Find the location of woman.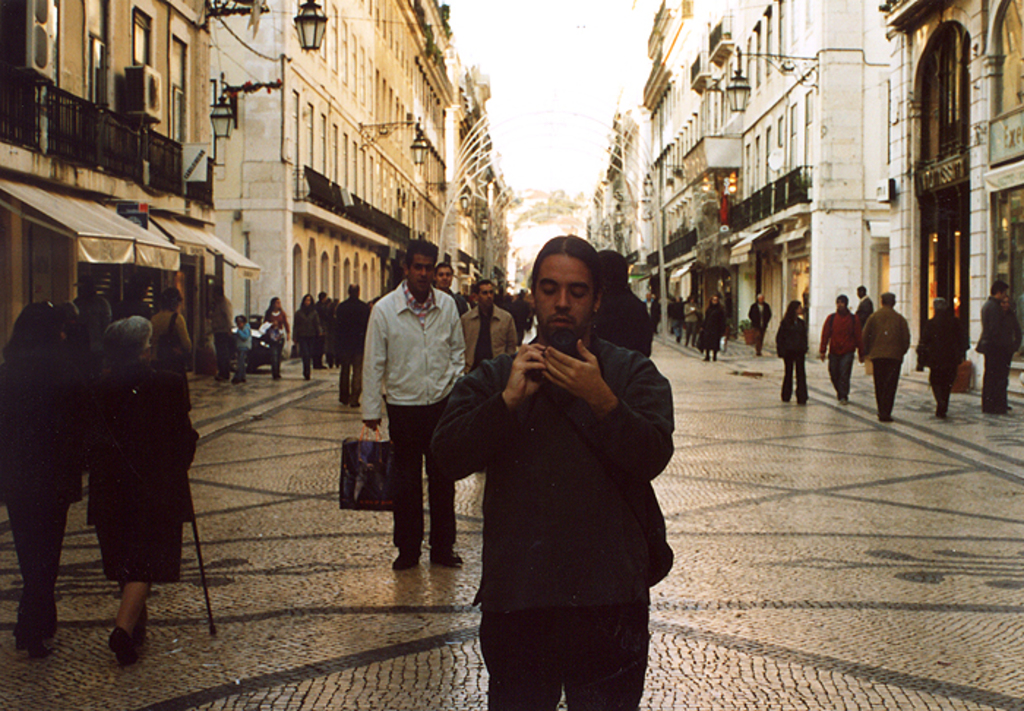
Location: box(1, 301, 75, 660).
